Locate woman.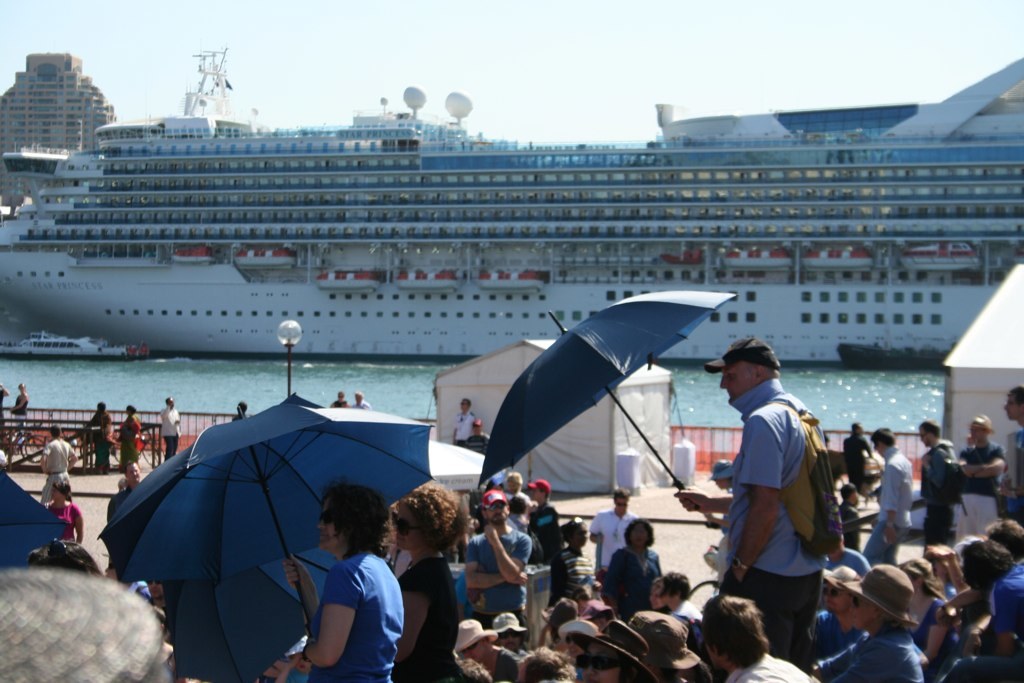
Bounding box: left=402, top=472, right=473, bottom=682.
